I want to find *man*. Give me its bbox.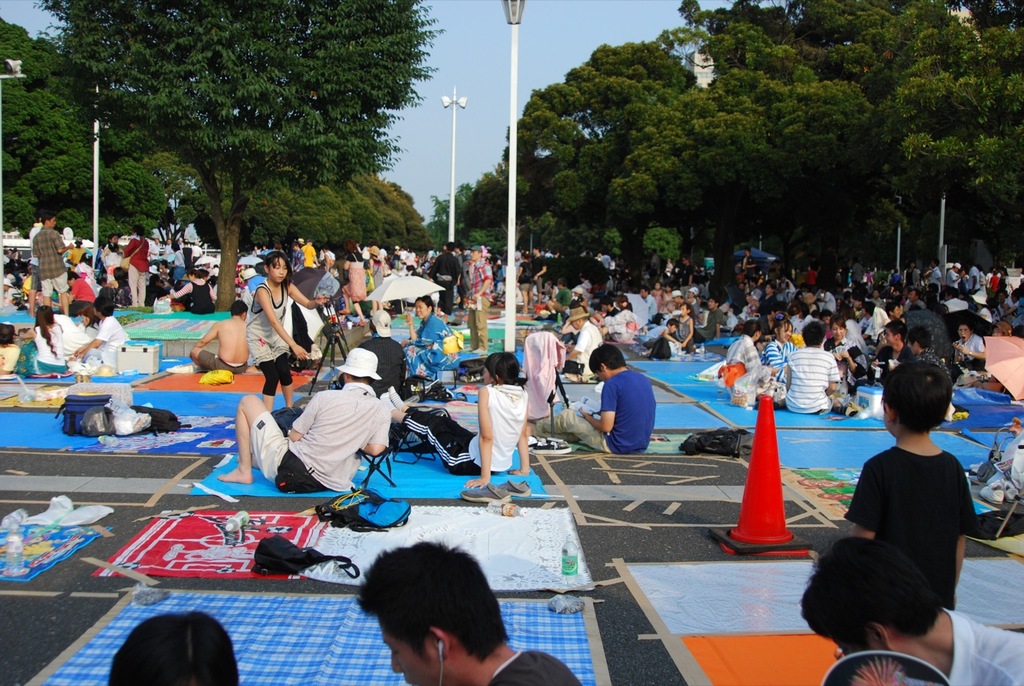
[left=429, top=239, right=459, bottom=320].
